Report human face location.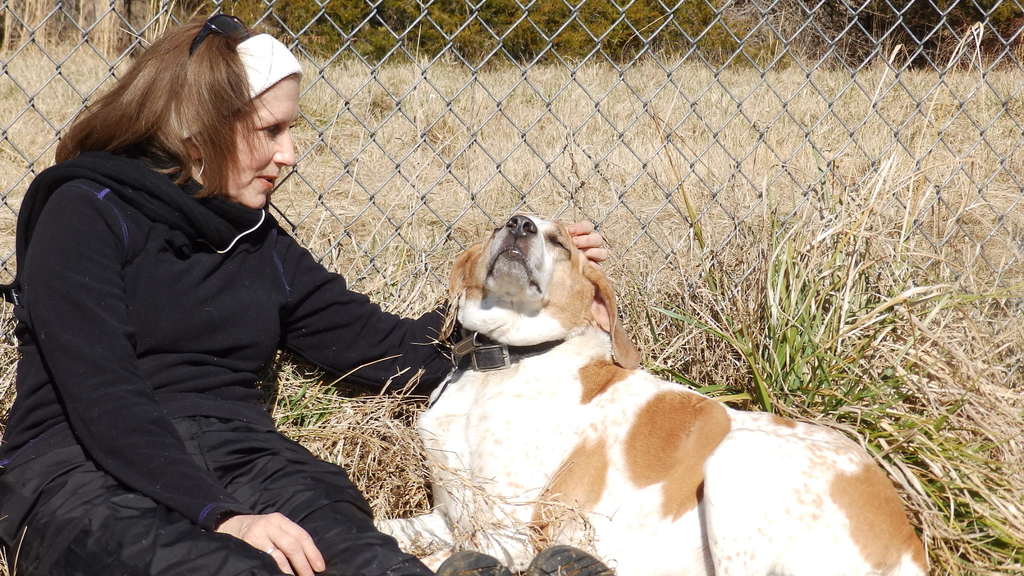
Report: locate(198, 72, 295, 214).
